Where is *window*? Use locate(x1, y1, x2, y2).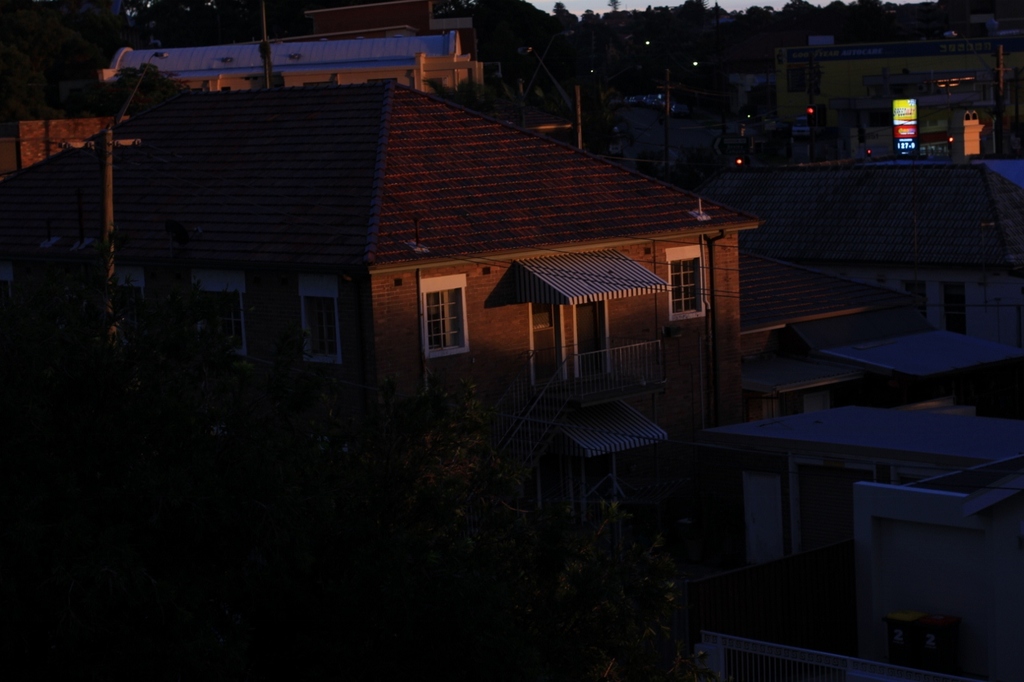
locate(902, 283, 927, 329).
